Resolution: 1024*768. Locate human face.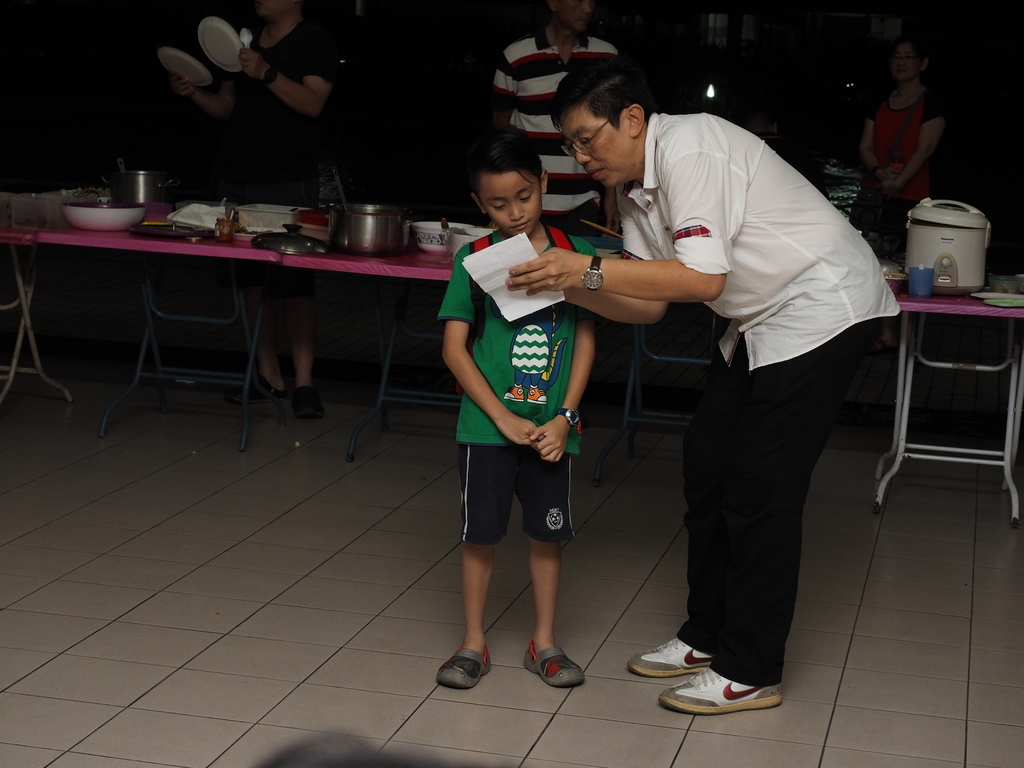
[570, 114, 628, 190].
